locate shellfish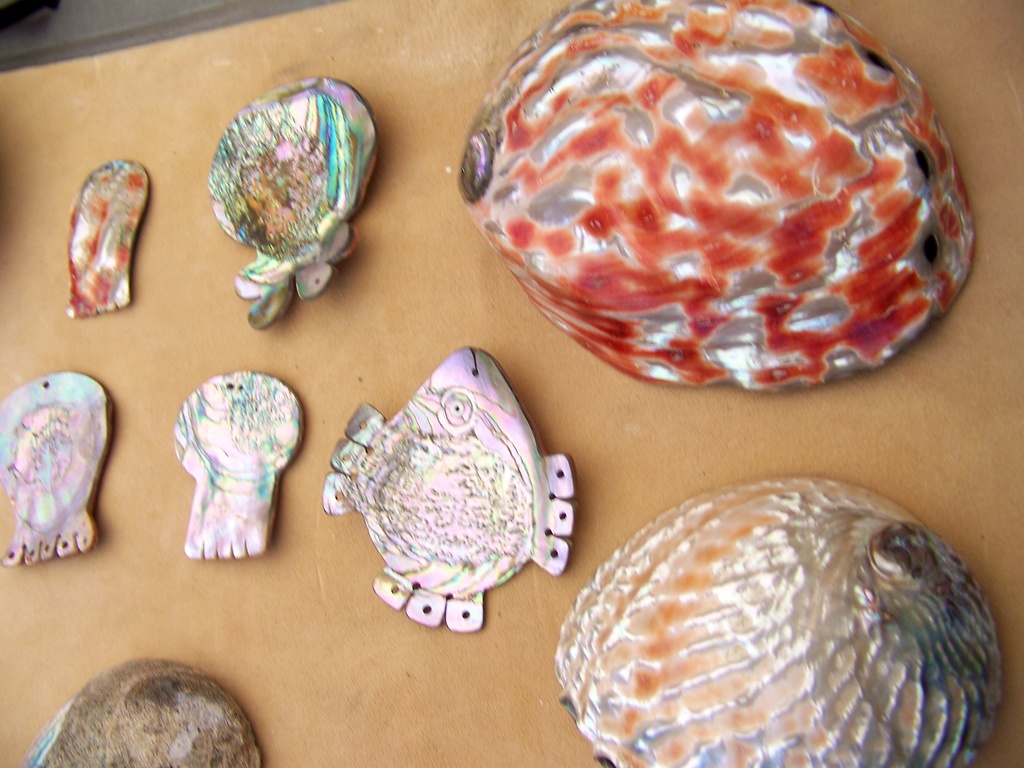
<box>170,372,316,561</box>
